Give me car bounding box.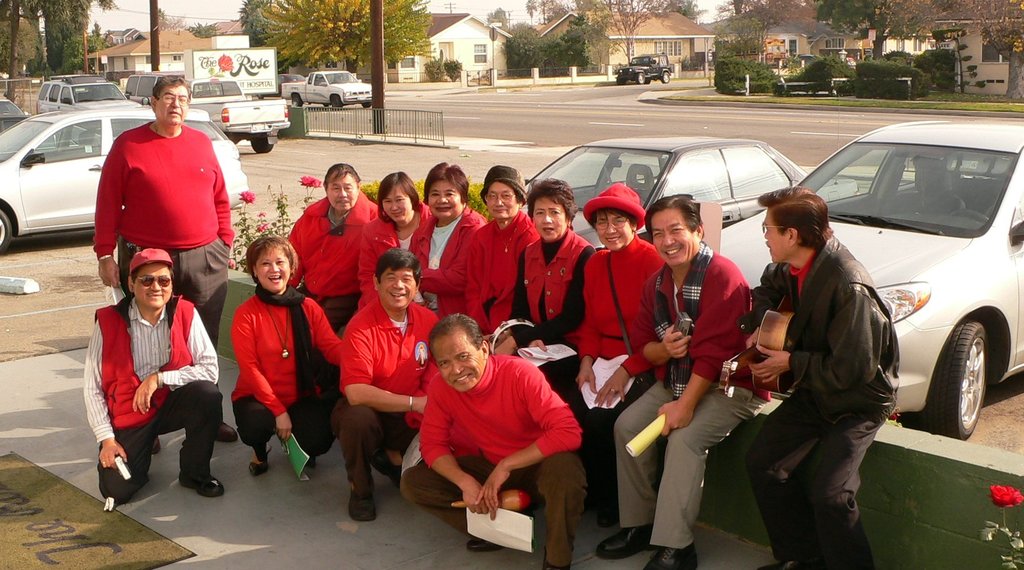
BBox(725, 118, 1023, 443).
